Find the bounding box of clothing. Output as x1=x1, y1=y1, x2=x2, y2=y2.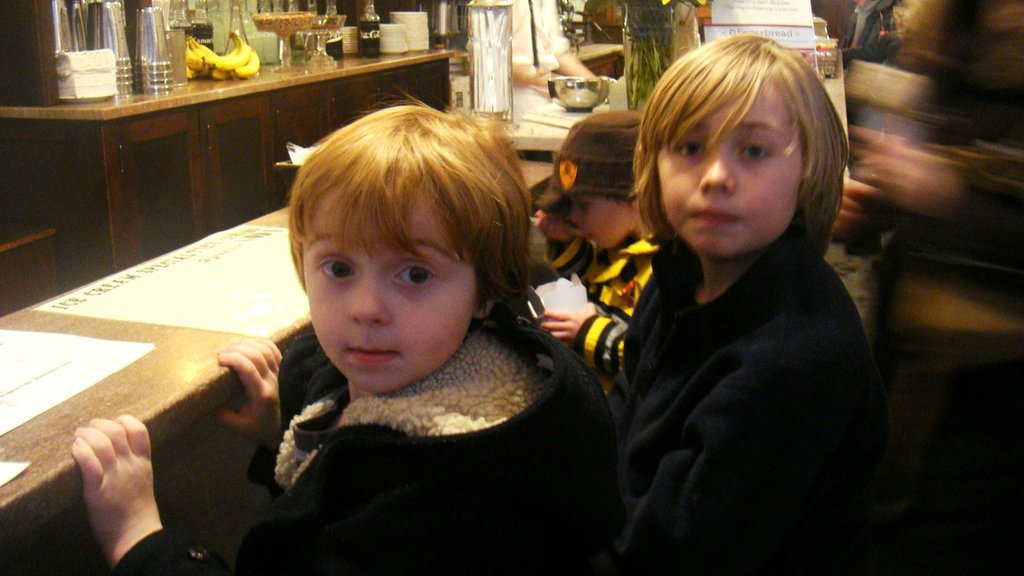
x1=101, y1=289, x2=615, y2=575.
